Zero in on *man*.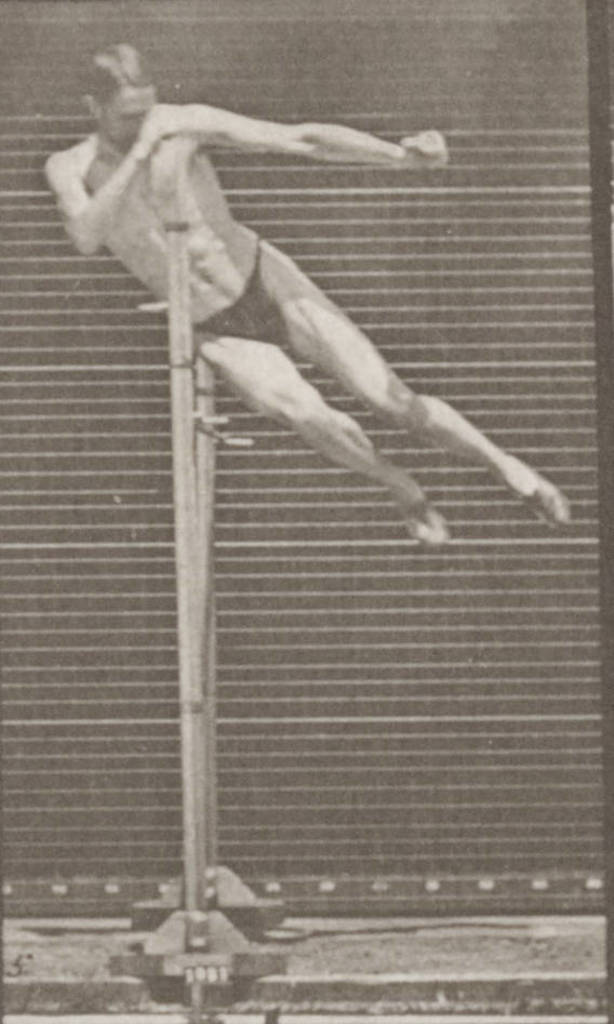
Zeroed in: {"left": 78, "top": 88, "right": 560, "bottom": 514}.
